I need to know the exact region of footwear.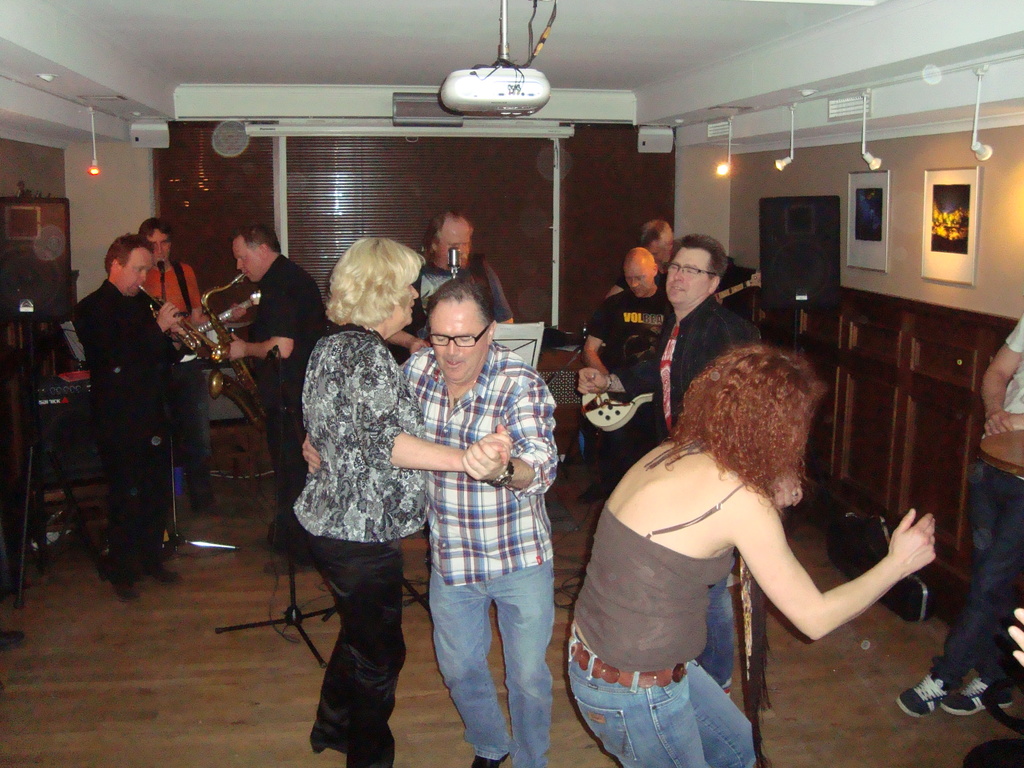
Region: [306, 725, 351, 756].
